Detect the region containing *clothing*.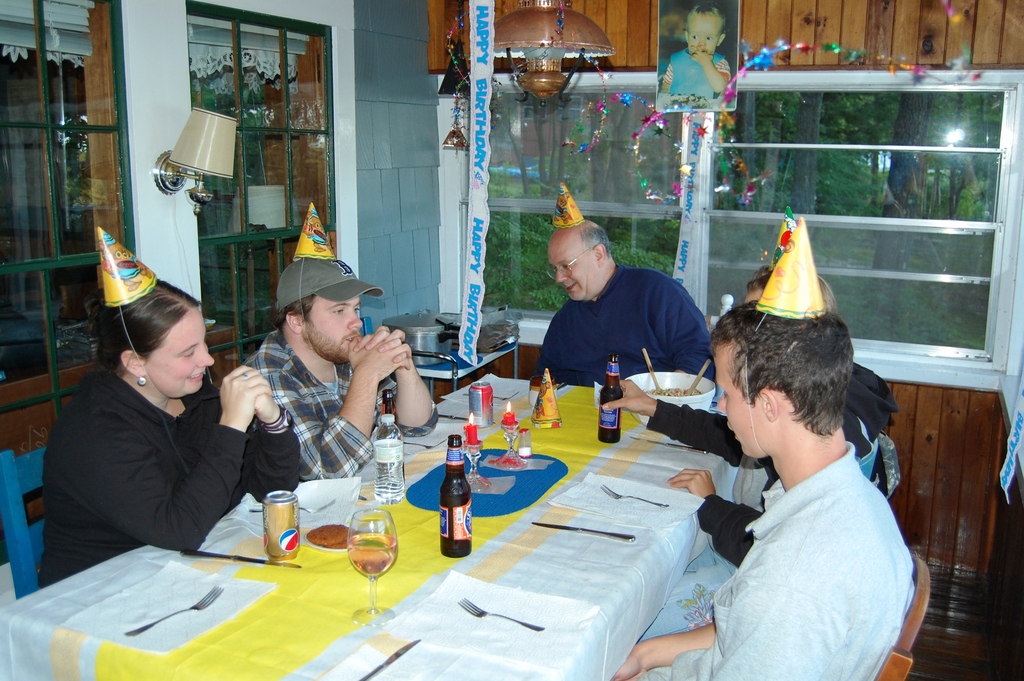
{"x1": 246, "y1": 324, "x2": 440, "y2": 479}.
